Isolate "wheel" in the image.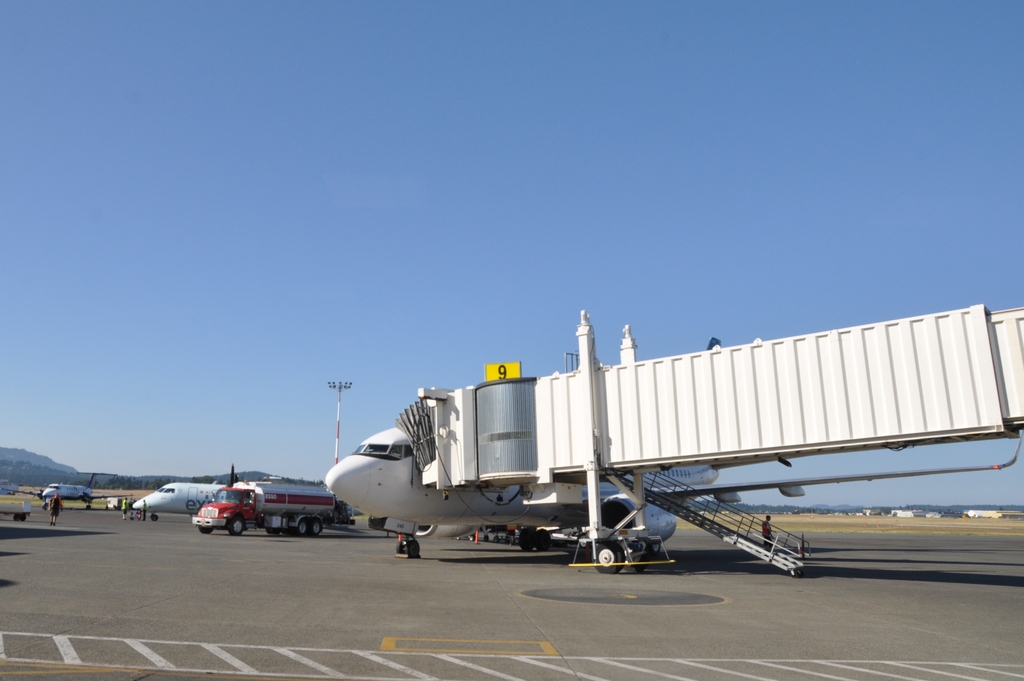
Isolated region: x1=198, y1=522, x2=214, y2=532.
